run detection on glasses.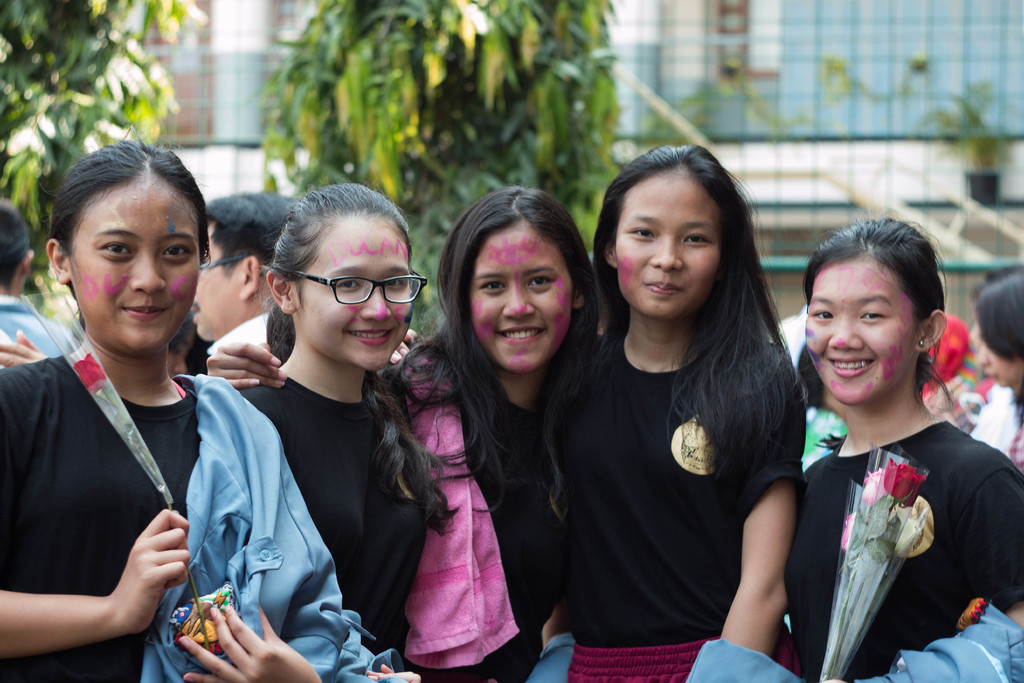
Result: 266,268,429,314.
